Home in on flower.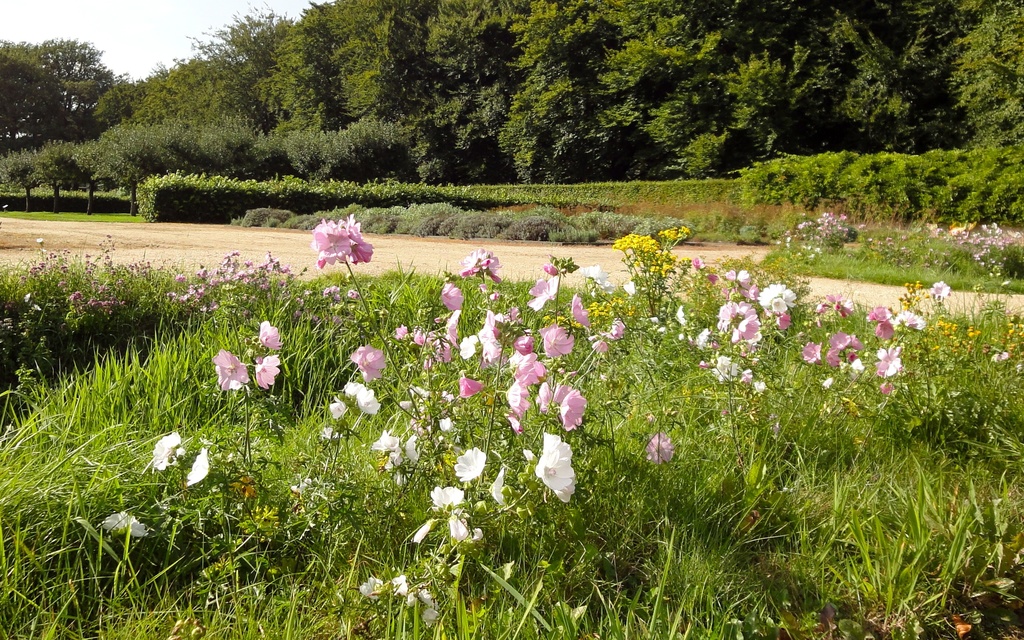
Homed in at 822/348/842/365.
